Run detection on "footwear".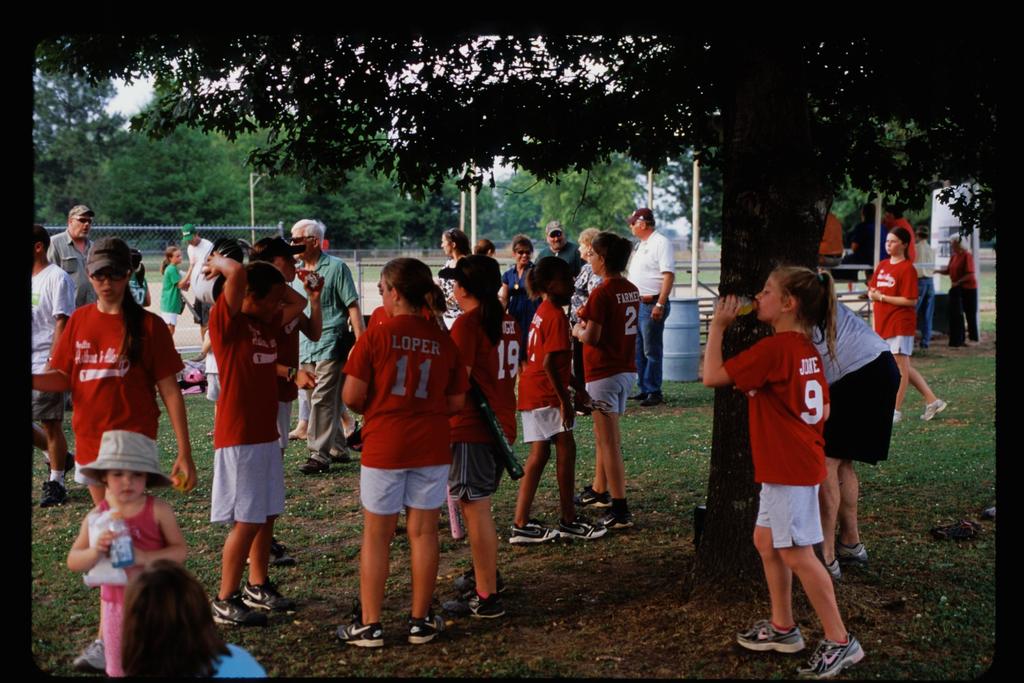
Result: x1=401 y1=614 x2=444 y2=645.
